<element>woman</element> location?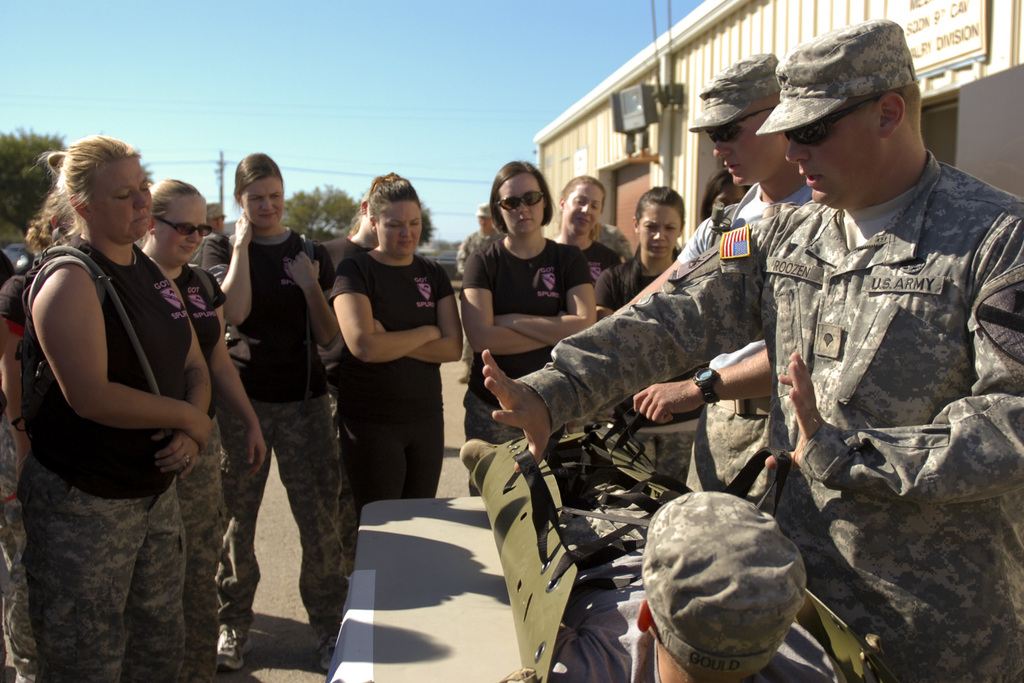
[x1=126, y1=181, x2=244, y2=602]
